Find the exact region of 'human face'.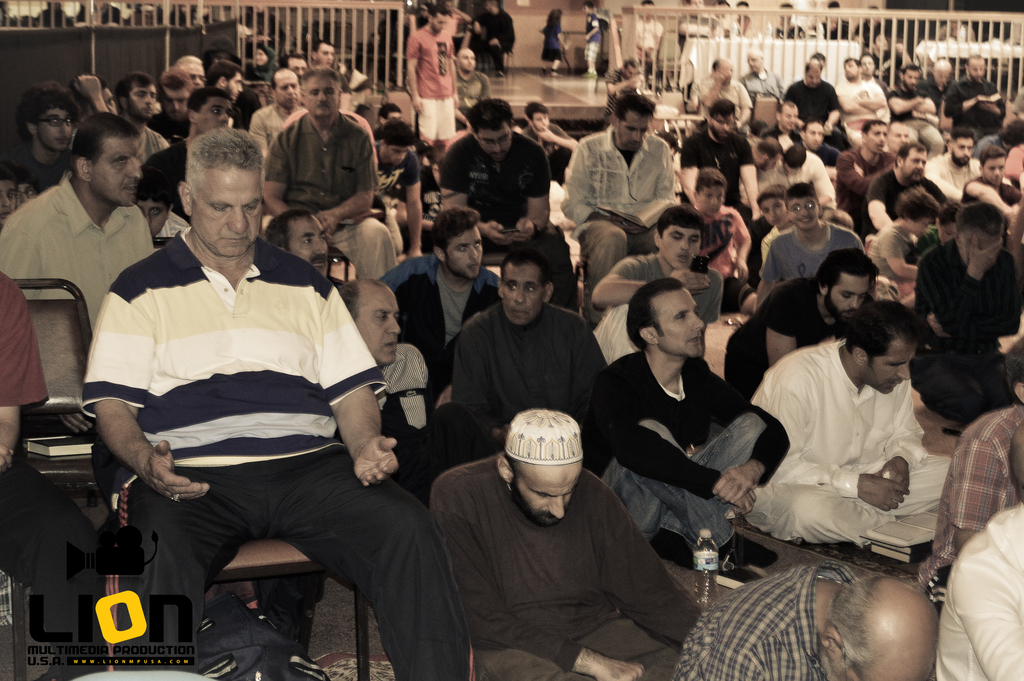
Exact region: 137 197 170 240.
